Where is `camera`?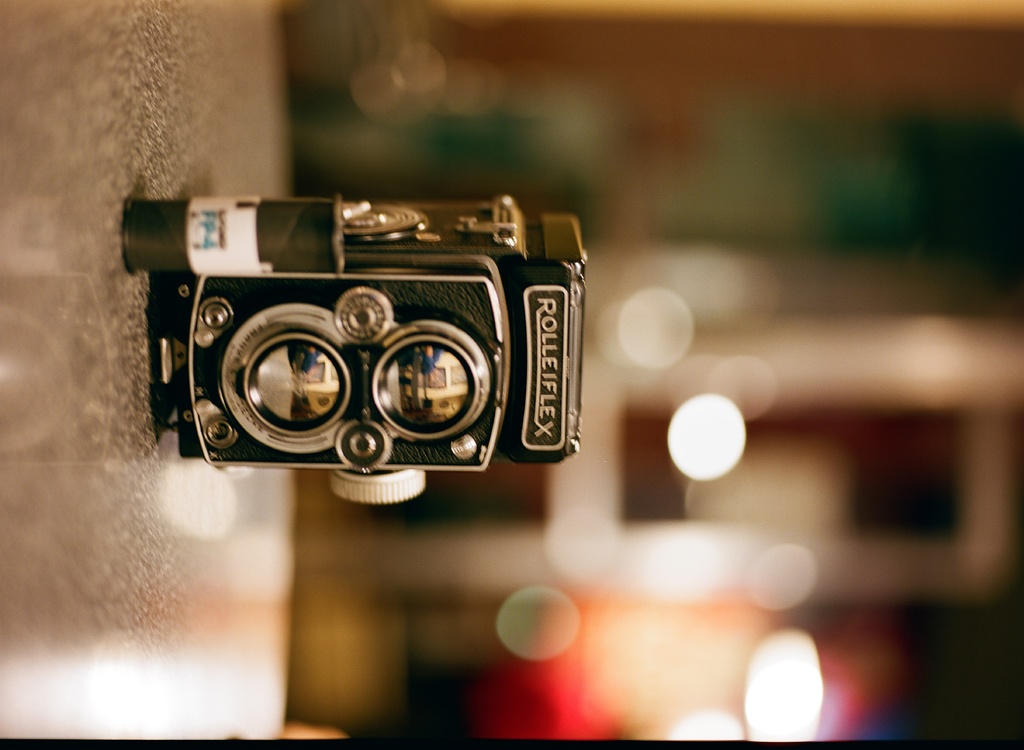
[left=129, top=193, right=588, bottom=509].
